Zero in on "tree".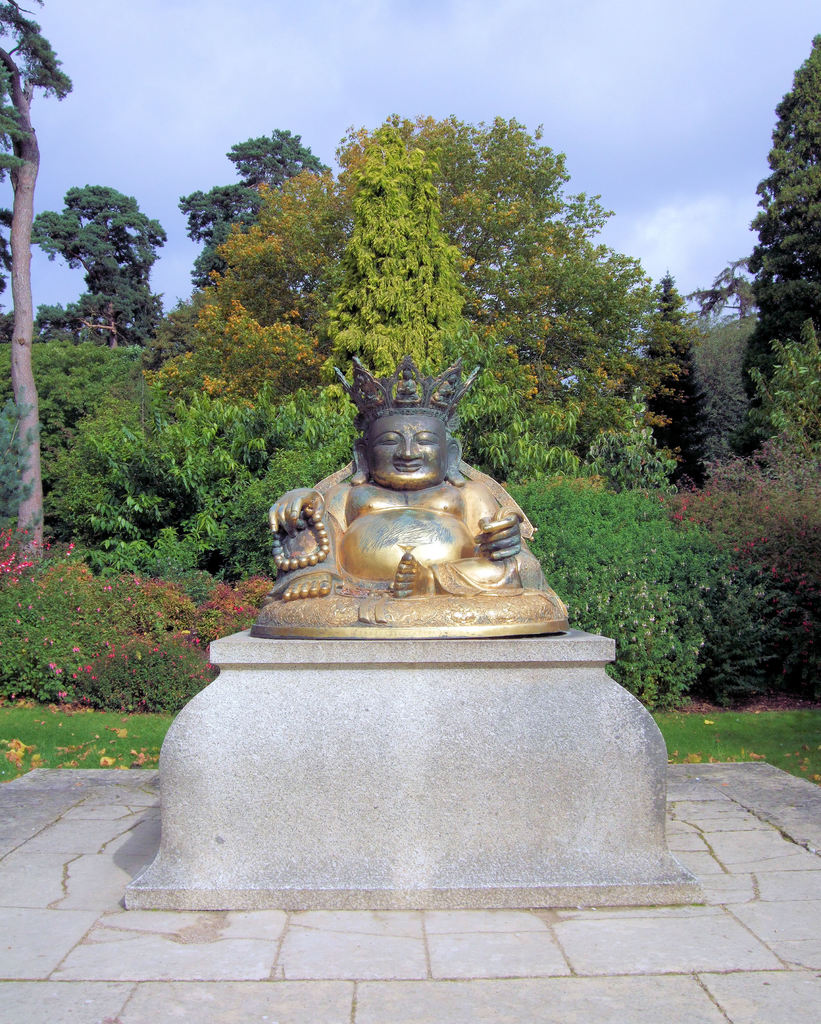
Zeroed in: [x1=736, y1=33, x2=820, y2=452].
